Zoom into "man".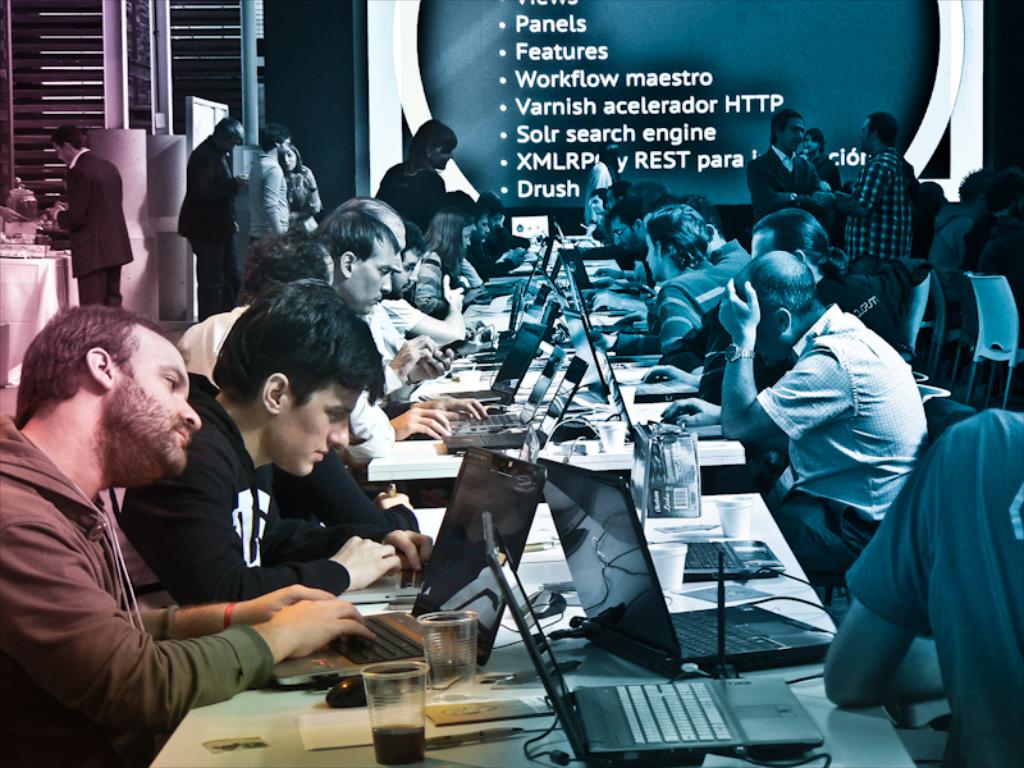
Zoom target: (left=308, top=234, right=457, bottom=454).
